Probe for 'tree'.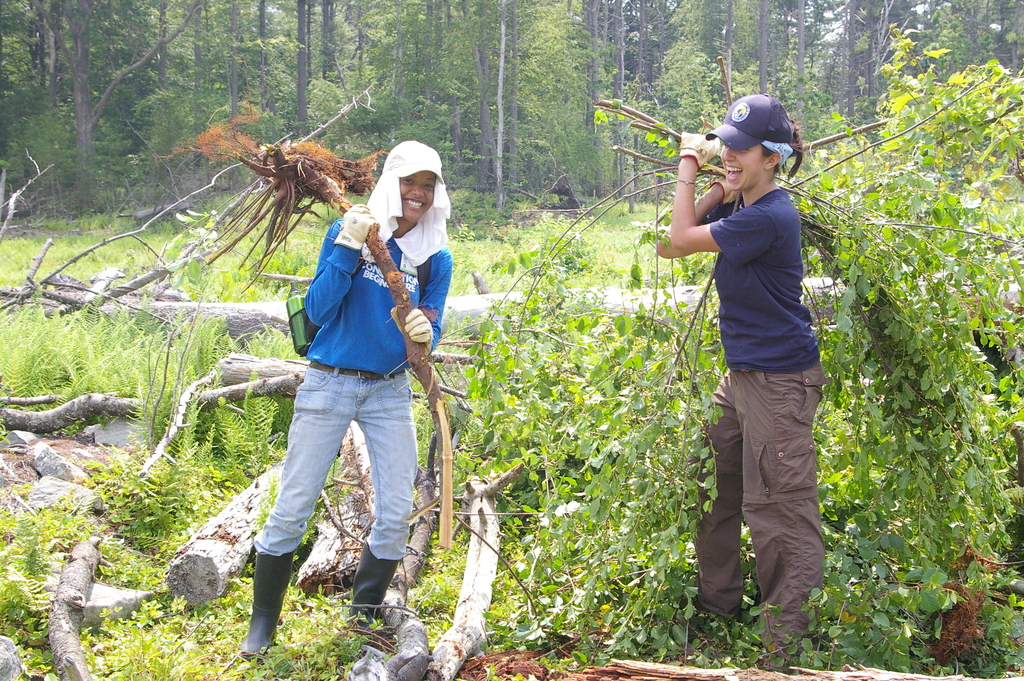
Probe result: {"x1": 216, "y1": 0, "x2": 247, "y2": 126}.
